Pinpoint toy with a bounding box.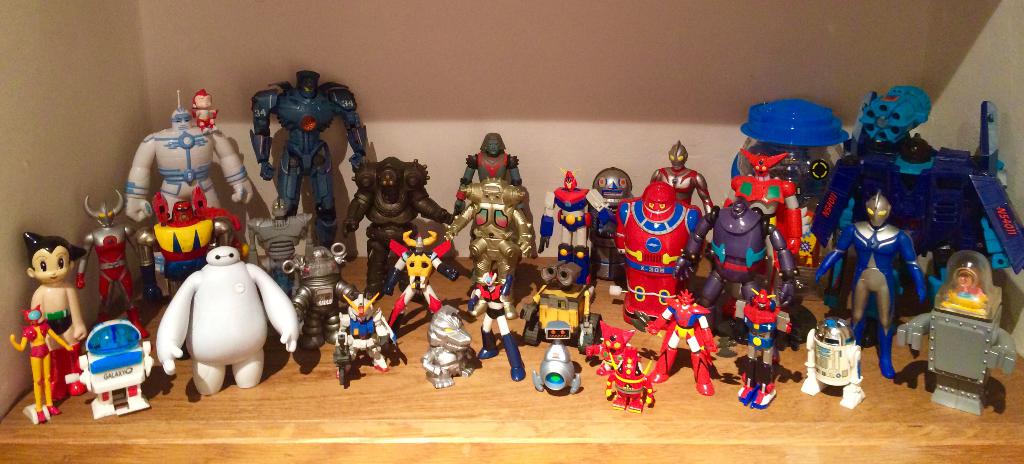
(left=247, top=195, right=314, bottom=301).
